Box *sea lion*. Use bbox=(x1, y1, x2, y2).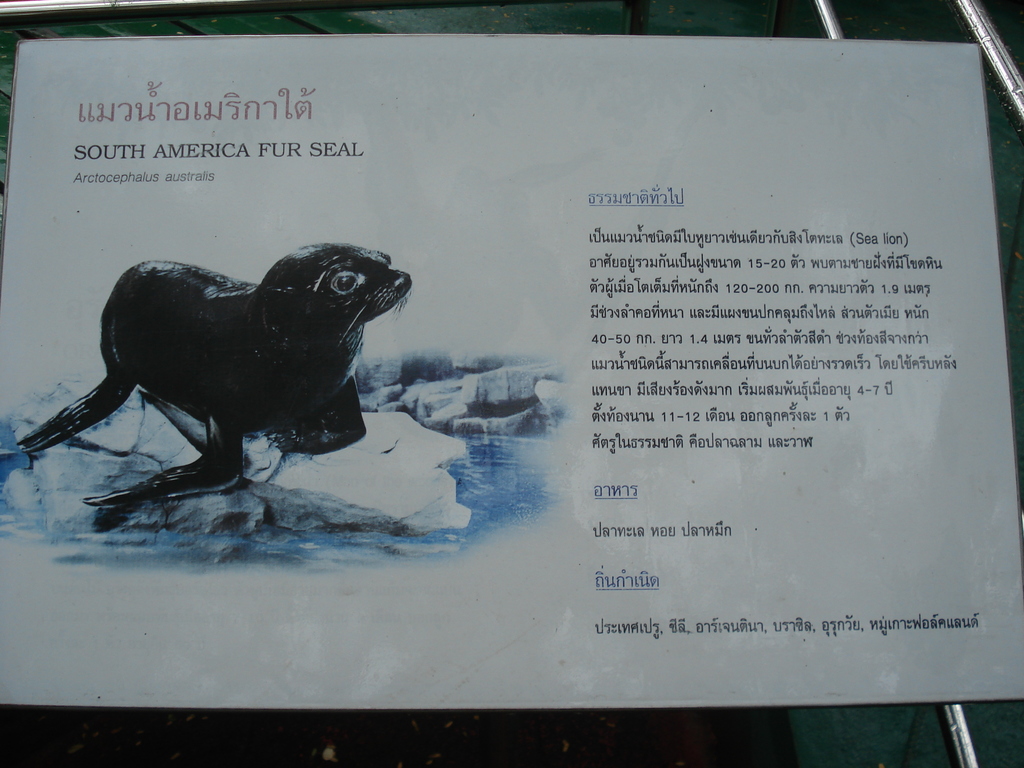
bbox=(24, 234, 414, 518).
